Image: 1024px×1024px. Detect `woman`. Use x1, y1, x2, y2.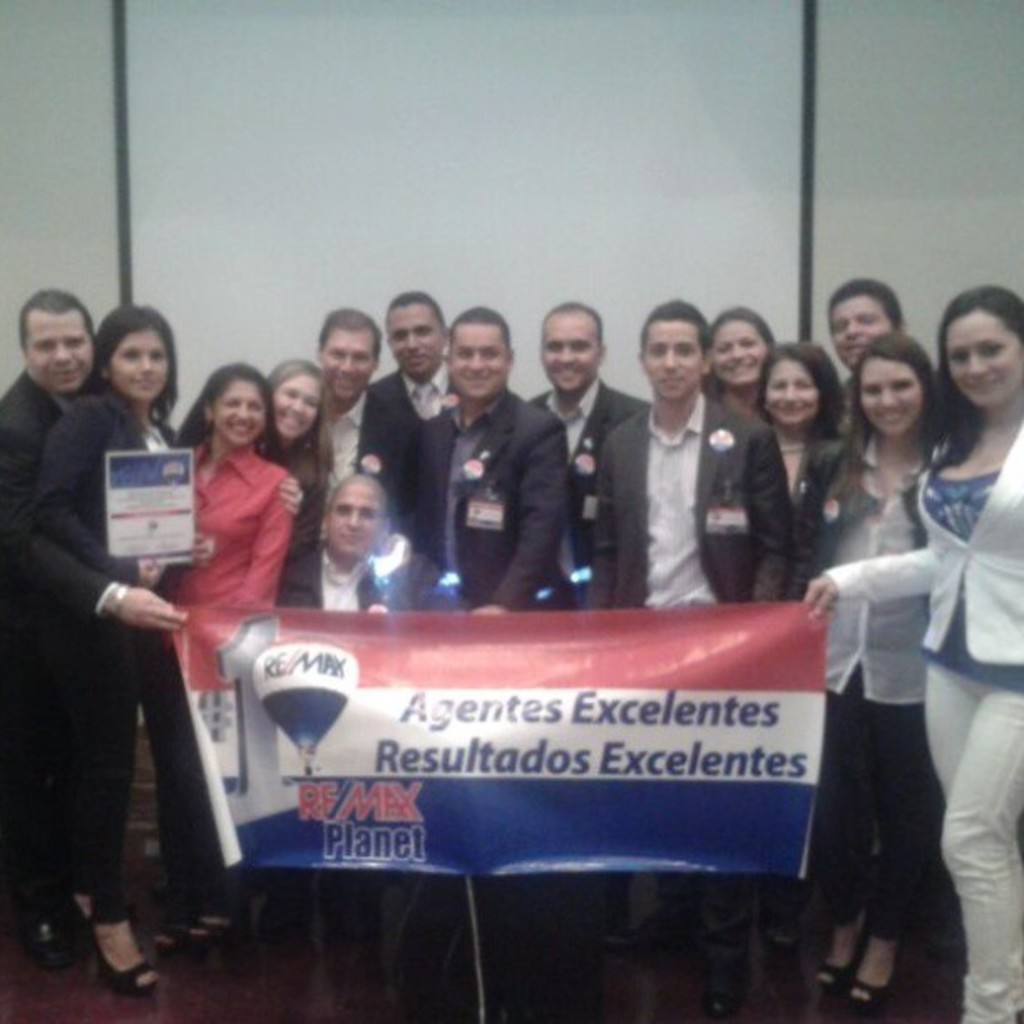
778, 330, 957, 1002.
